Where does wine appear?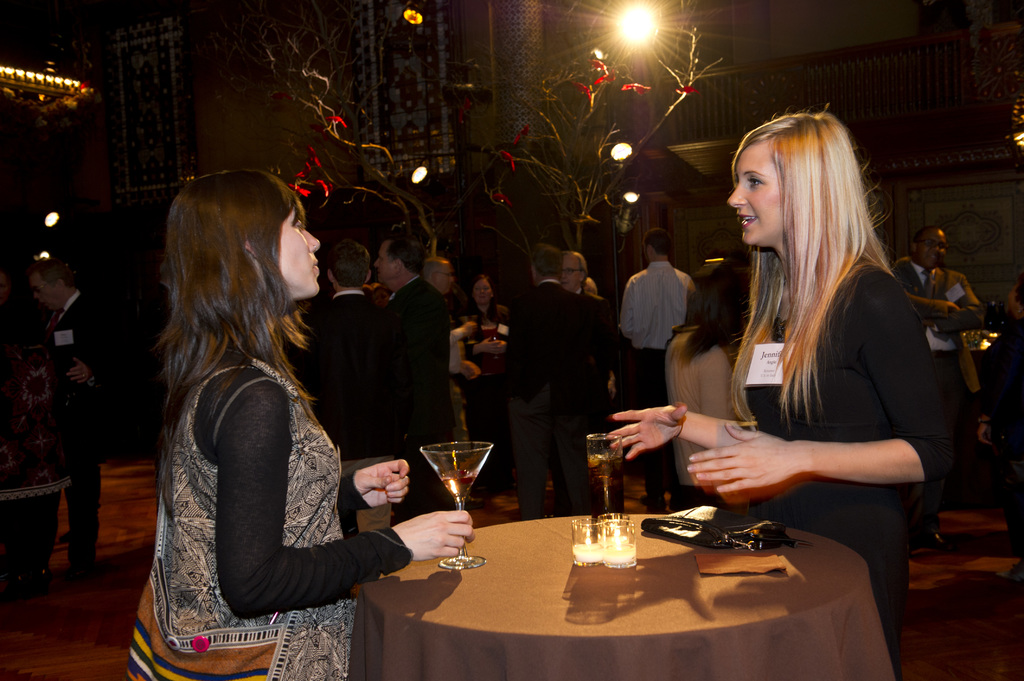
Appears at <box>584,456,627,490</box>.
